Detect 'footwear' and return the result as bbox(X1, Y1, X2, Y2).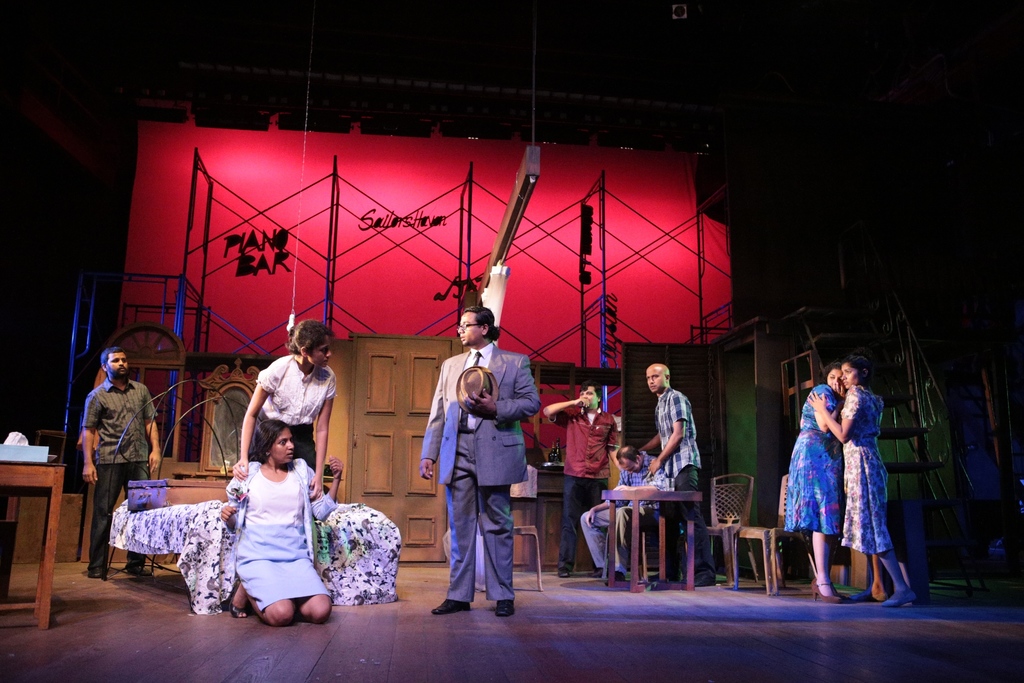
bbox(89, 567, 104, 579).
